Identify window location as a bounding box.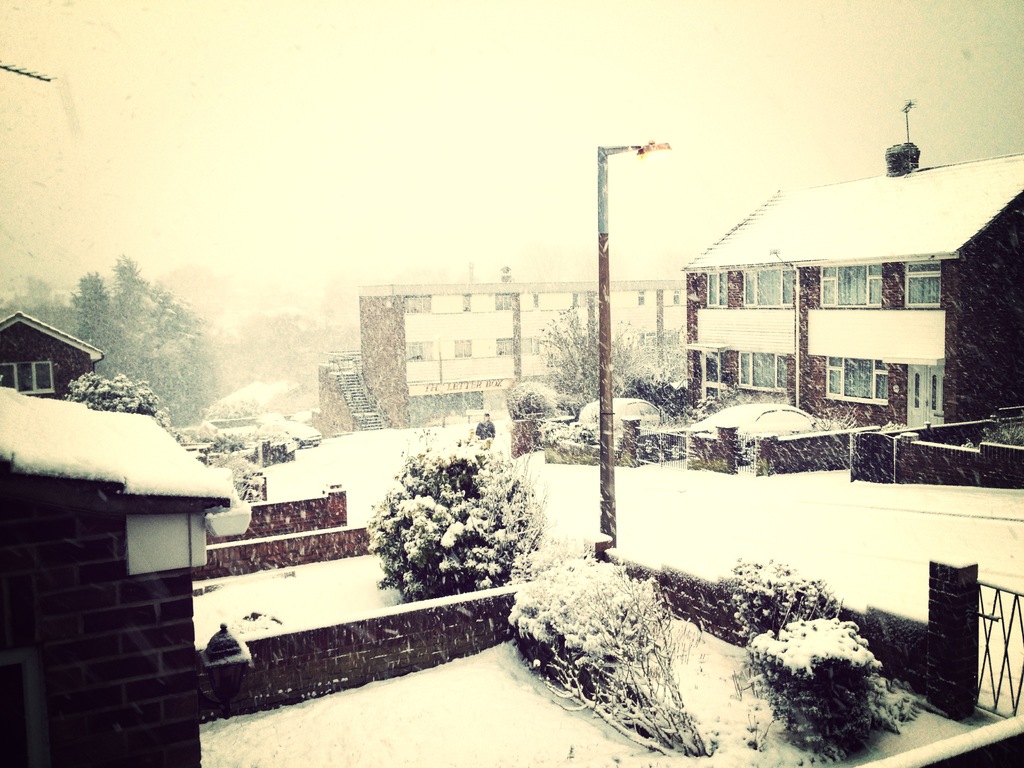
(left=454, top=338, right=472, bottom=356).
